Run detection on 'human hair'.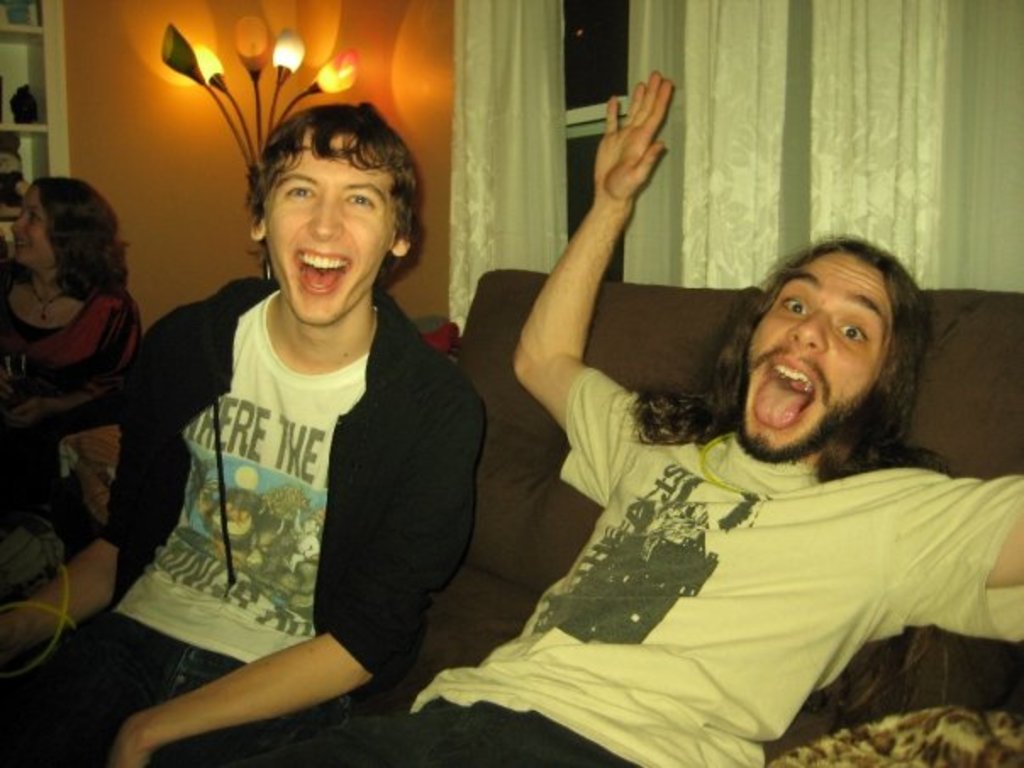
Result: bbox=[626, 237, 975, 731].
